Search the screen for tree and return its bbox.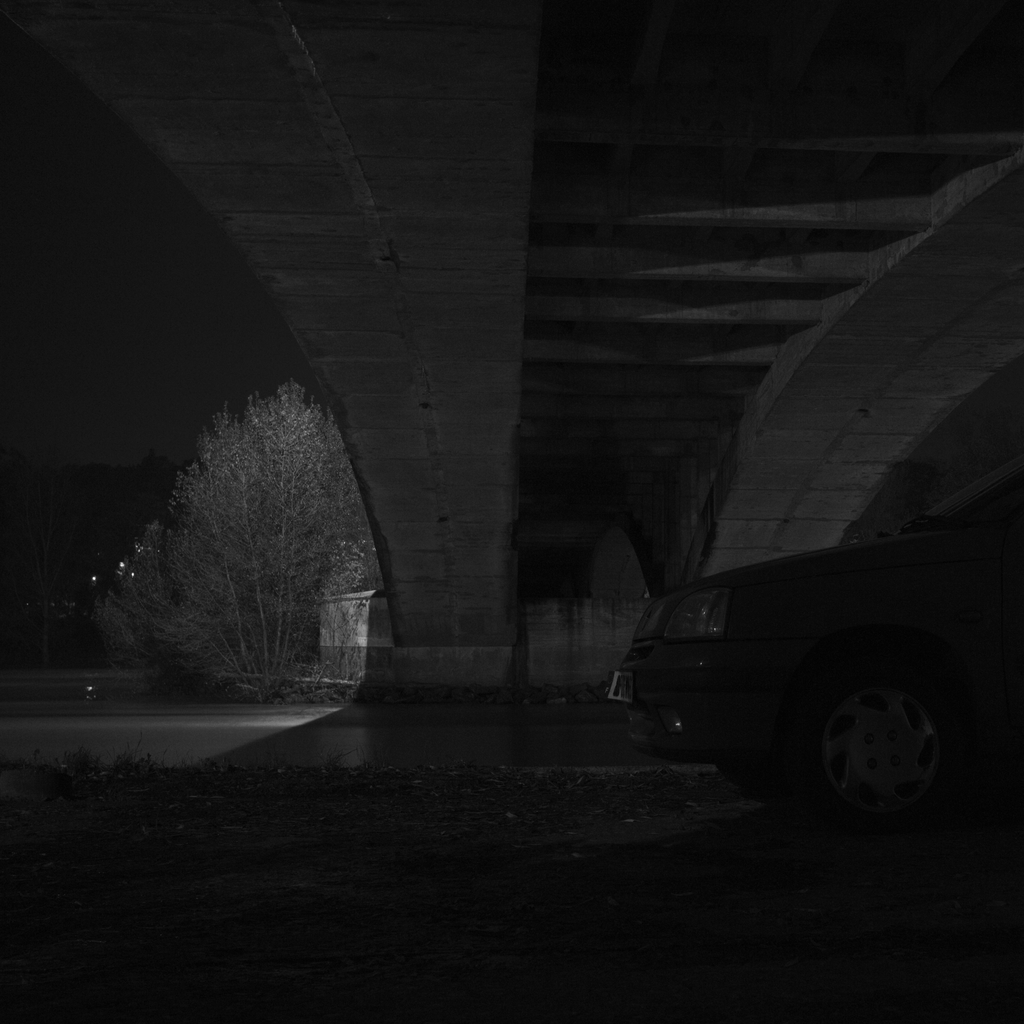
Found: bbox(91, 362, 422, 715).
